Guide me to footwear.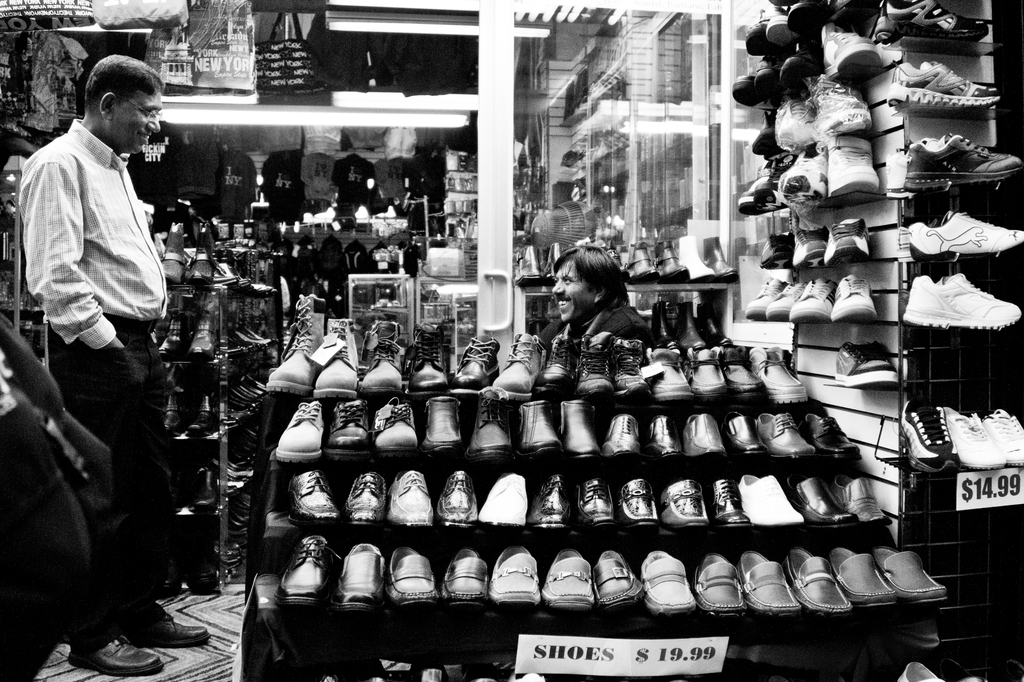
Guidance: <box>887,58,1005,108</box>.
